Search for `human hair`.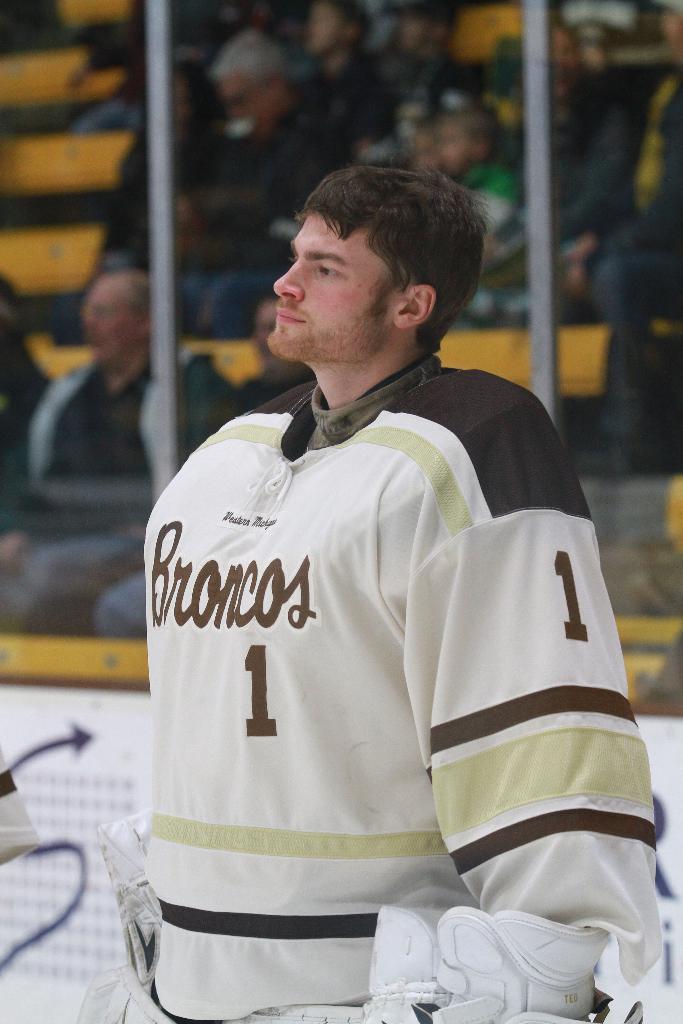
Found at (x1=425, y1=97, x2=502, y2=150).
